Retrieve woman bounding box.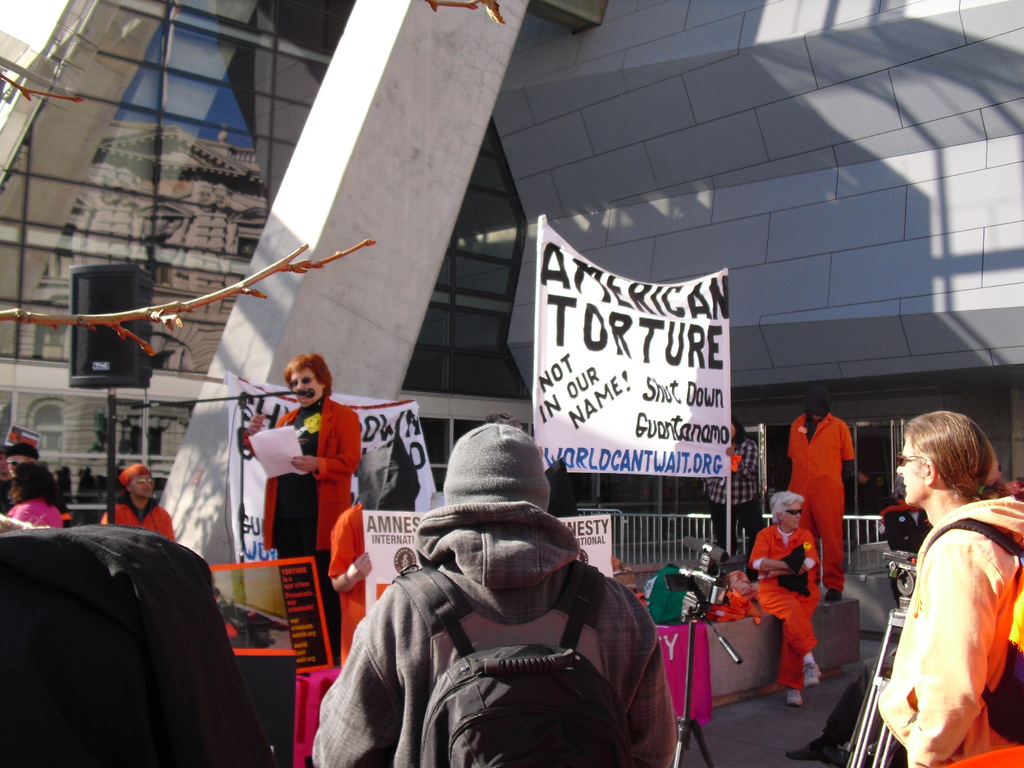
Bounding box: 748:492:822:703.
